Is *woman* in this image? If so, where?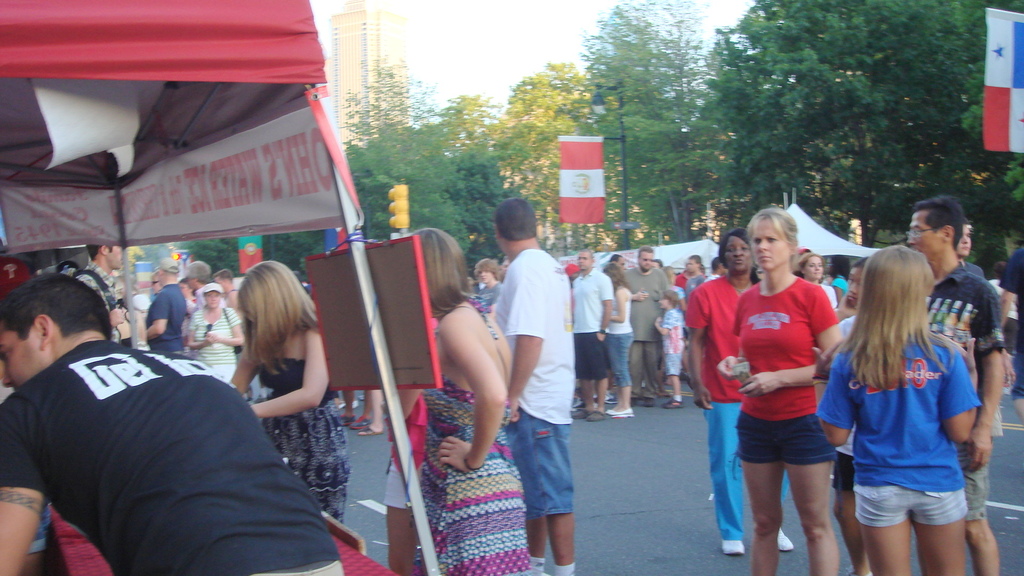
Yes, at {"x1": 400, "y1": 223, "x2": 539, "y2": 575}.
